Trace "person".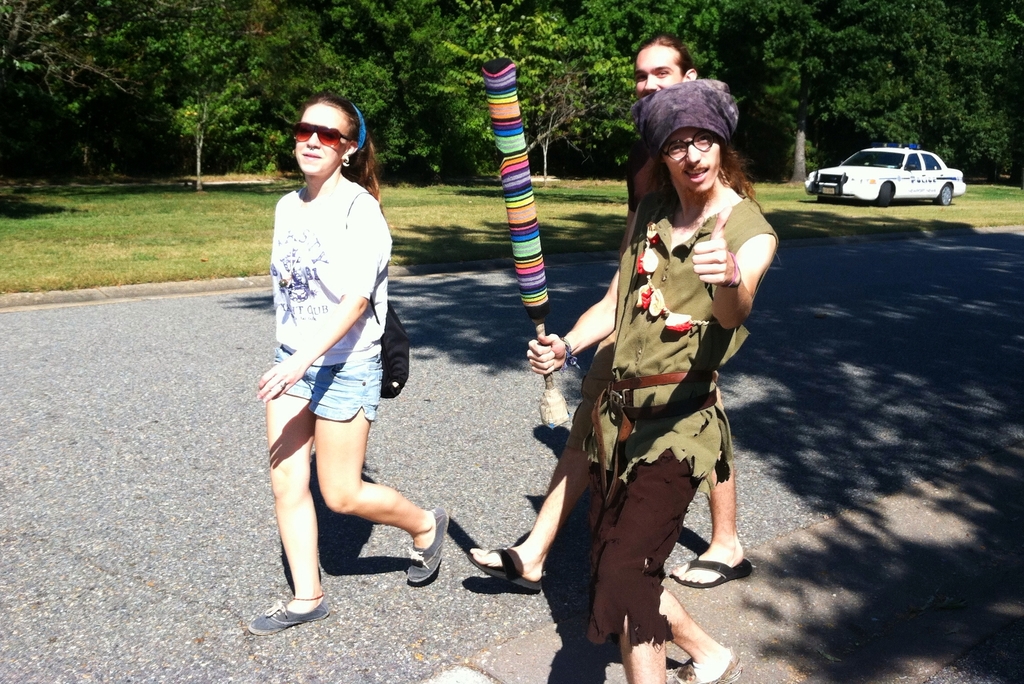
Traced to <bbox>253, 92, 414, 640</bbox>.
